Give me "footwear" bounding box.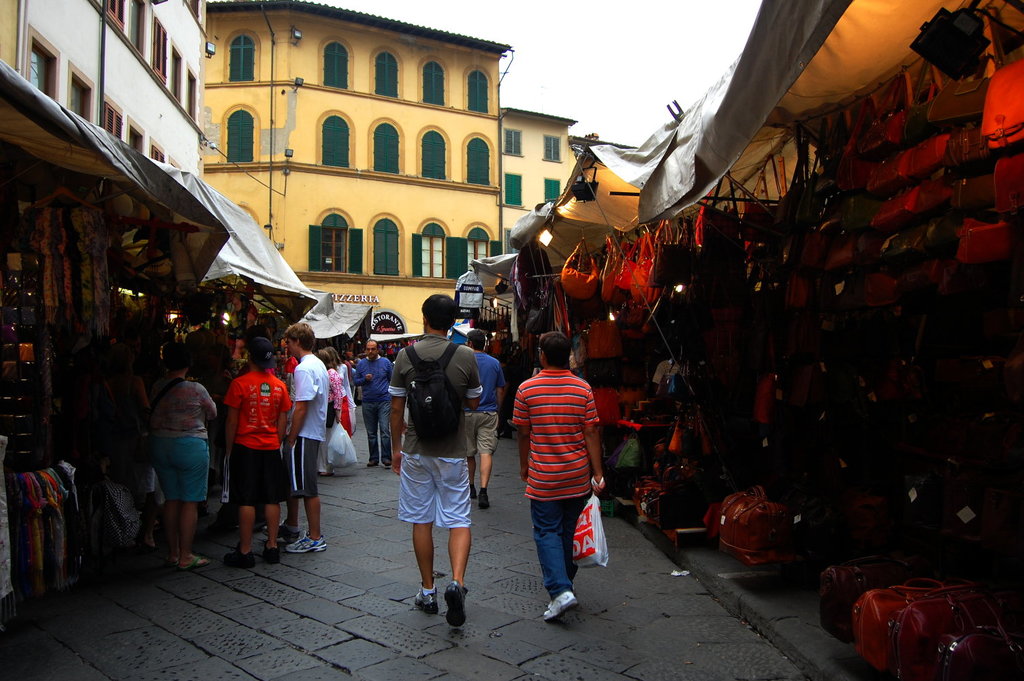
(381,458,390,469).
